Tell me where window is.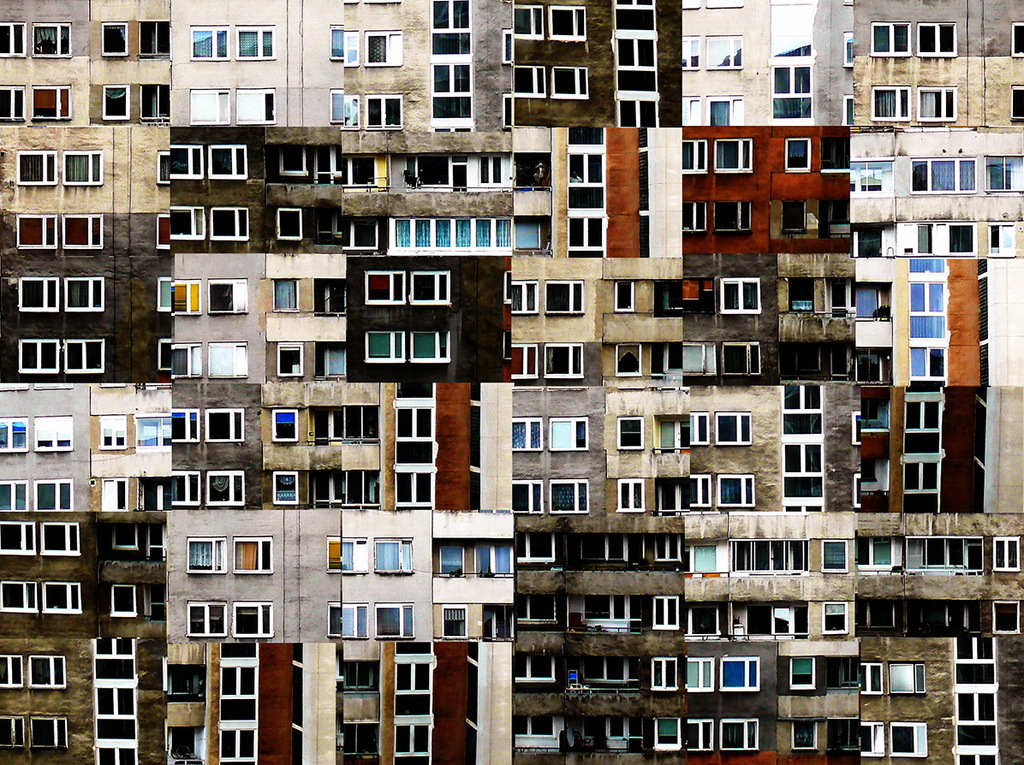
window is at 62/216/98/252.
